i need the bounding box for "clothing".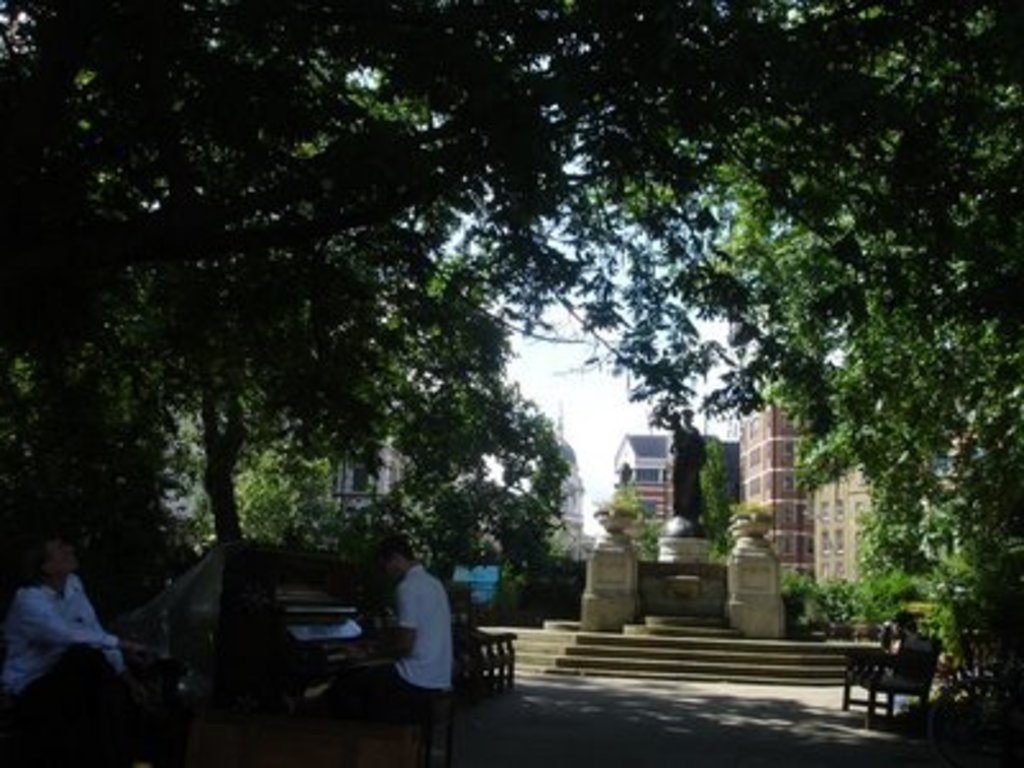
Here it is: x1=3, y1=573, x2=128, y2=750.
